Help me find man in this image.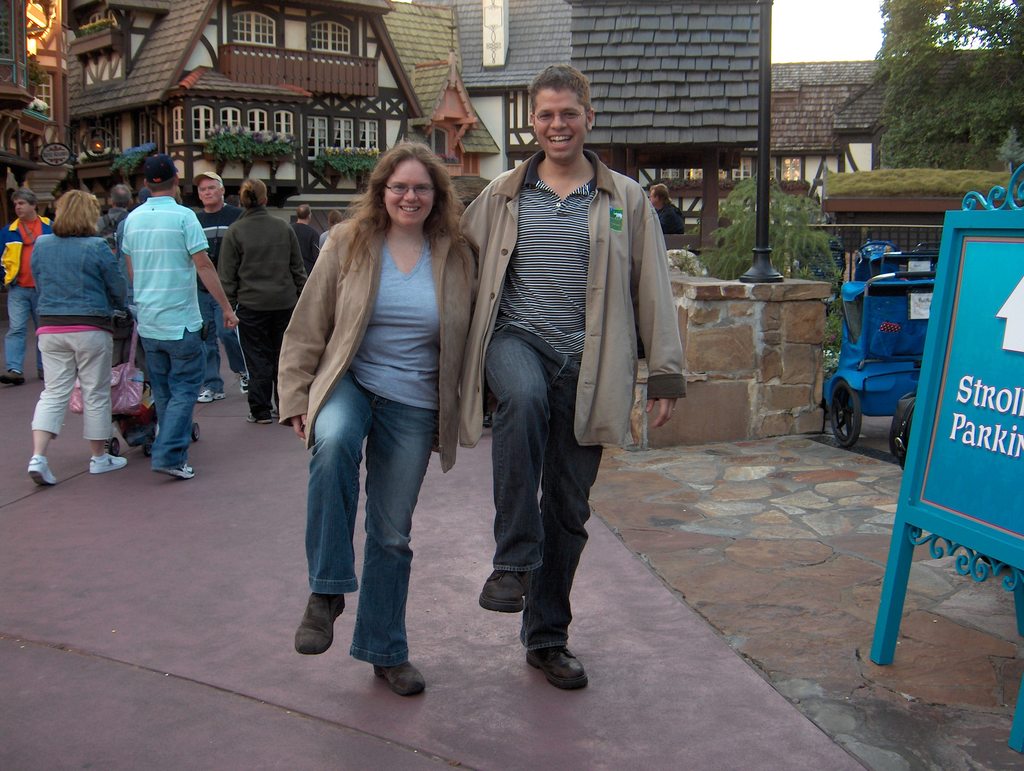
Found it: [left=189, top=170, right=257, bottom=402].
